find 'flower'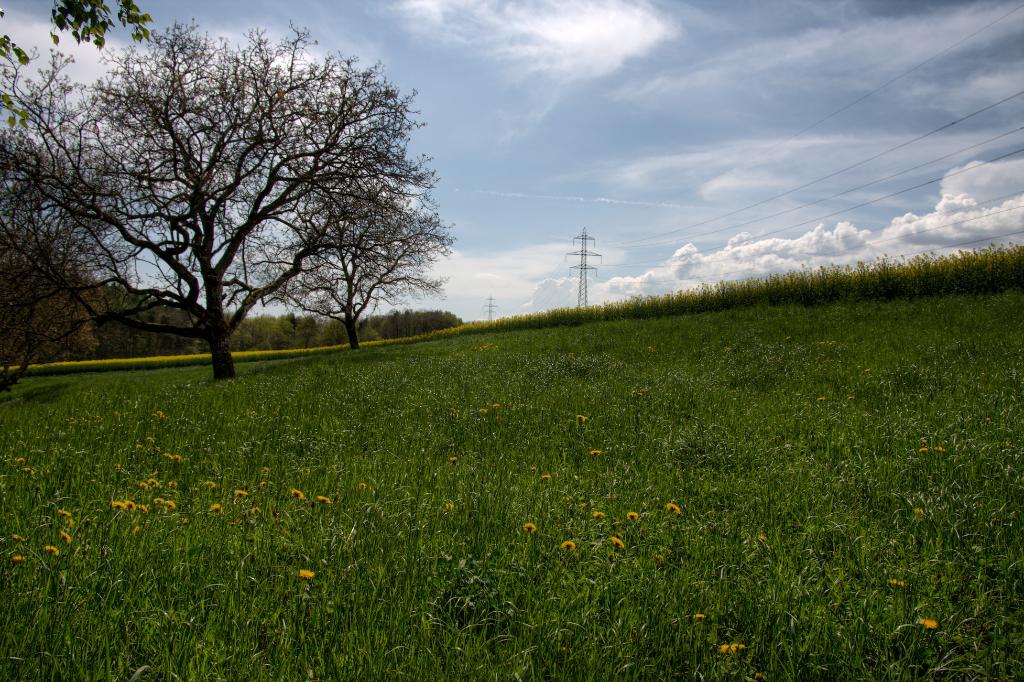
13, 553, 27, 560
